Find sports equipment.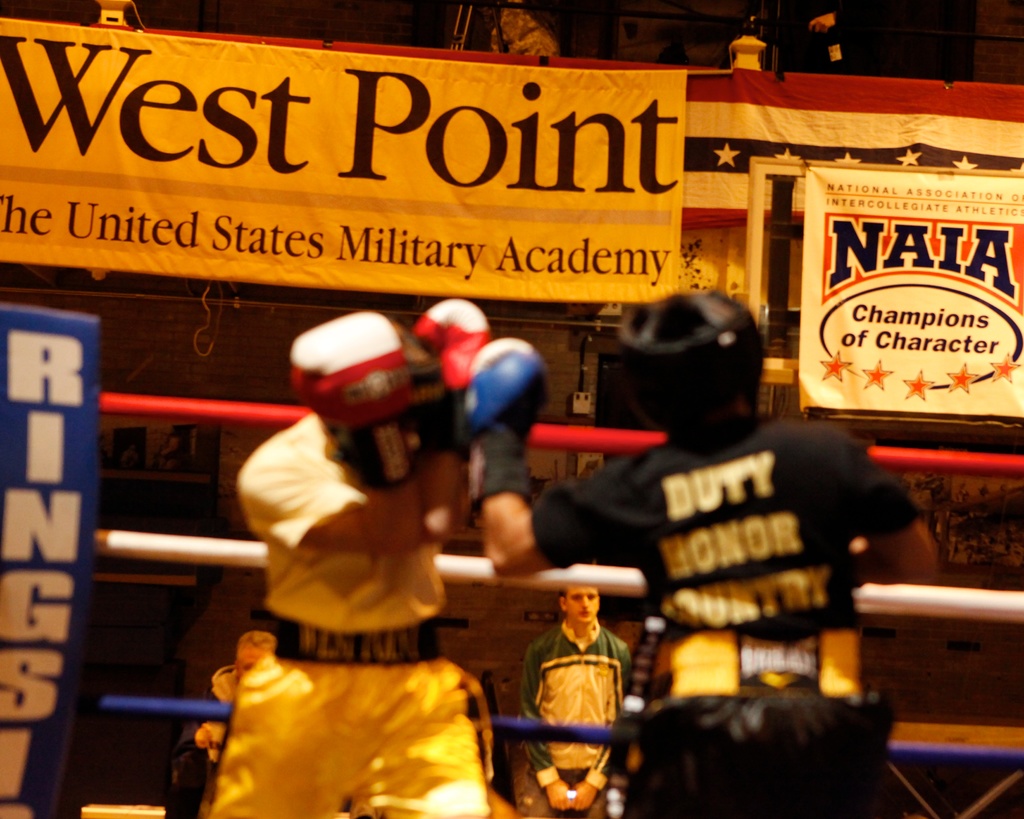
{"left": 413, "top": 296, "right": 493, "bottom": 399}.
